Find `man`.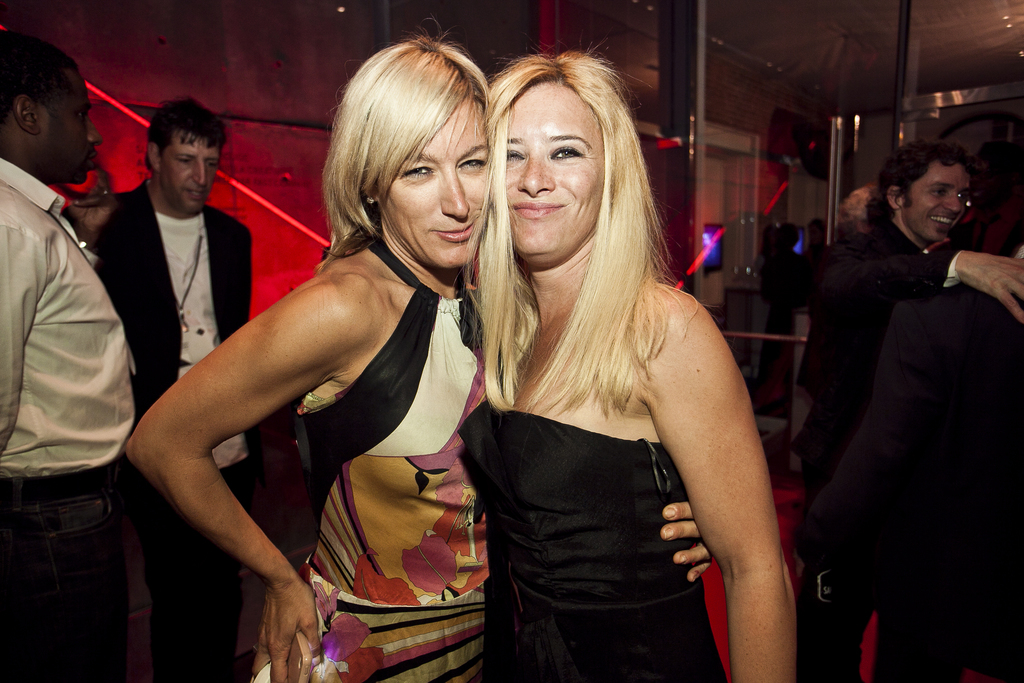
(92,94,253,680).
